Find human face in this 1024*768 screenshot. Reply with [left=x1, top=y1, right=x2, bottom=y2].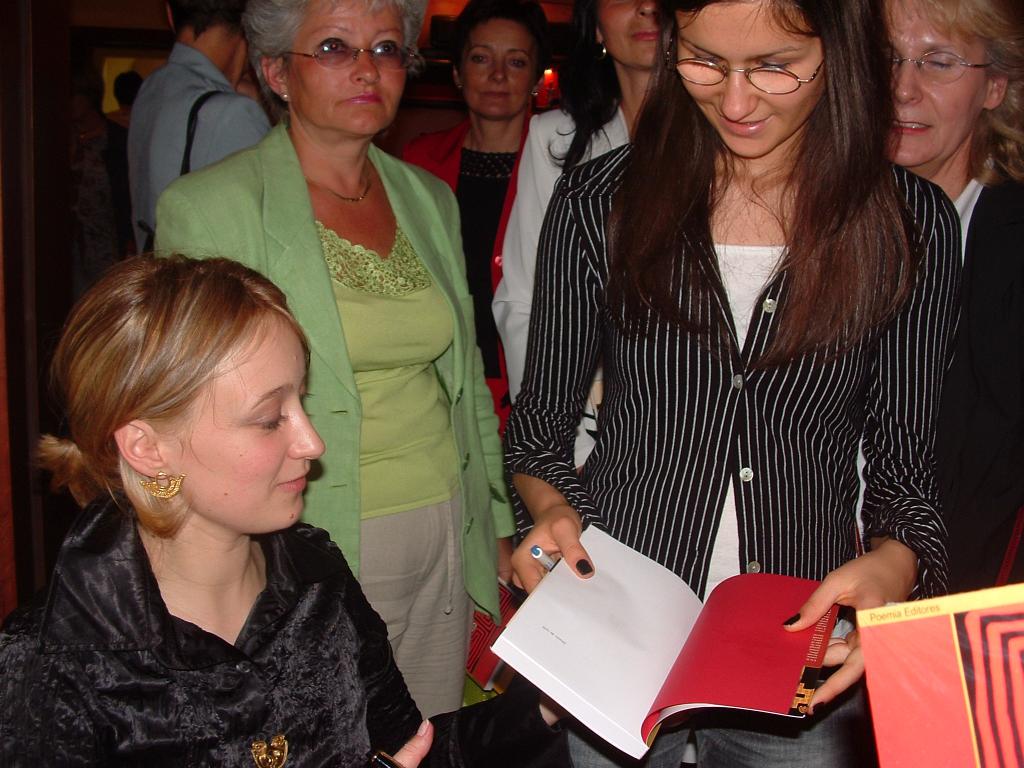
[left=676, top=0, right=826, bottom=158].
